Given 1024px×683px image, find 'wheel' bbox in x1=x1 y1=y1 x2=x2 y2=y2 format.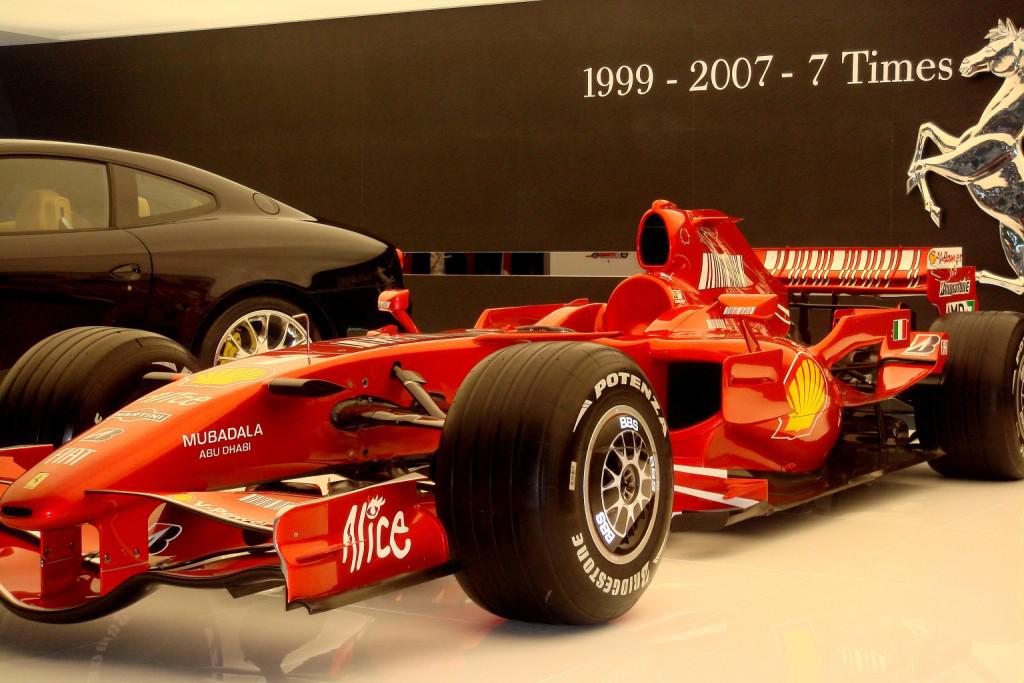
x1=0 y1=326 x2=196 y2=443.
